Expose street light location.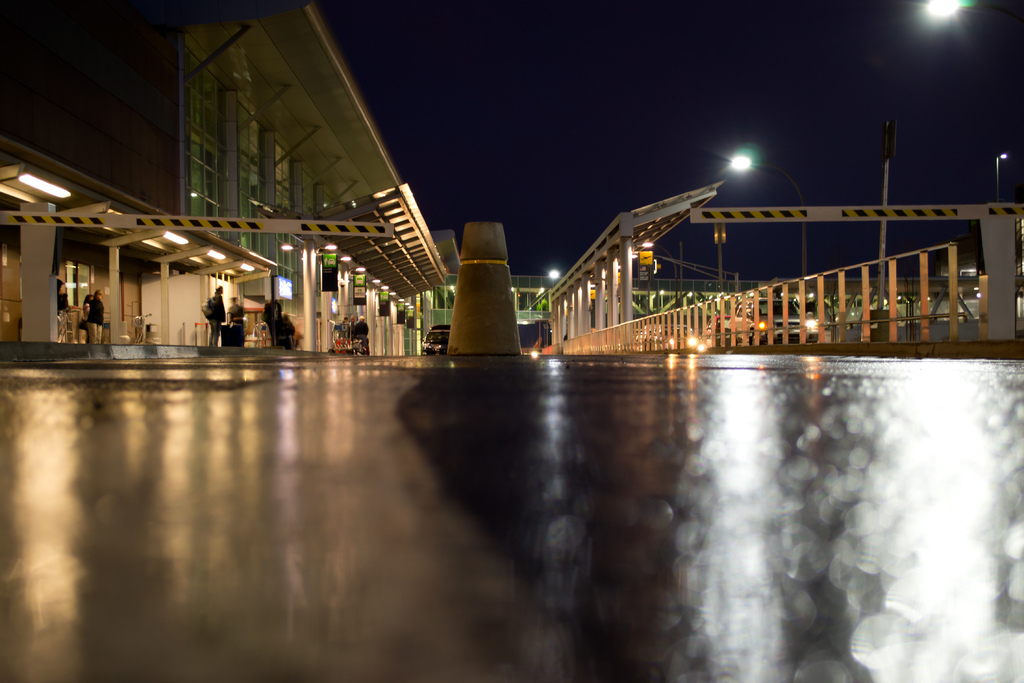
Exposed at (721,147,814,285).
